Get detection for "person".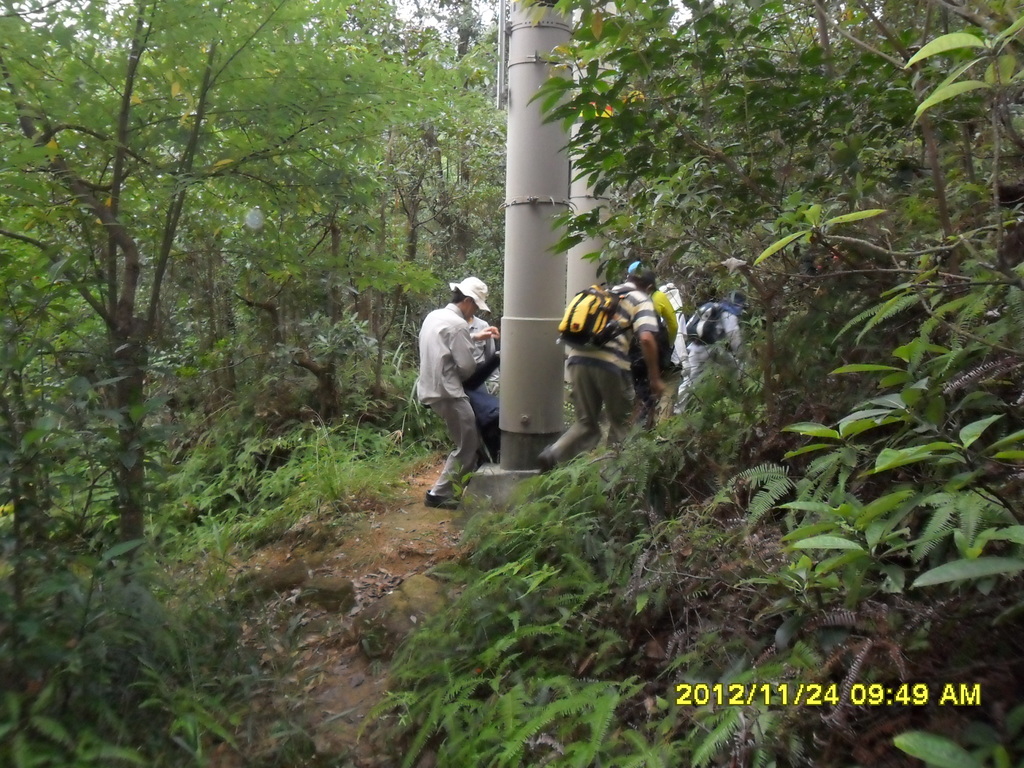
Detection: box(465, 315, 495, 394).
